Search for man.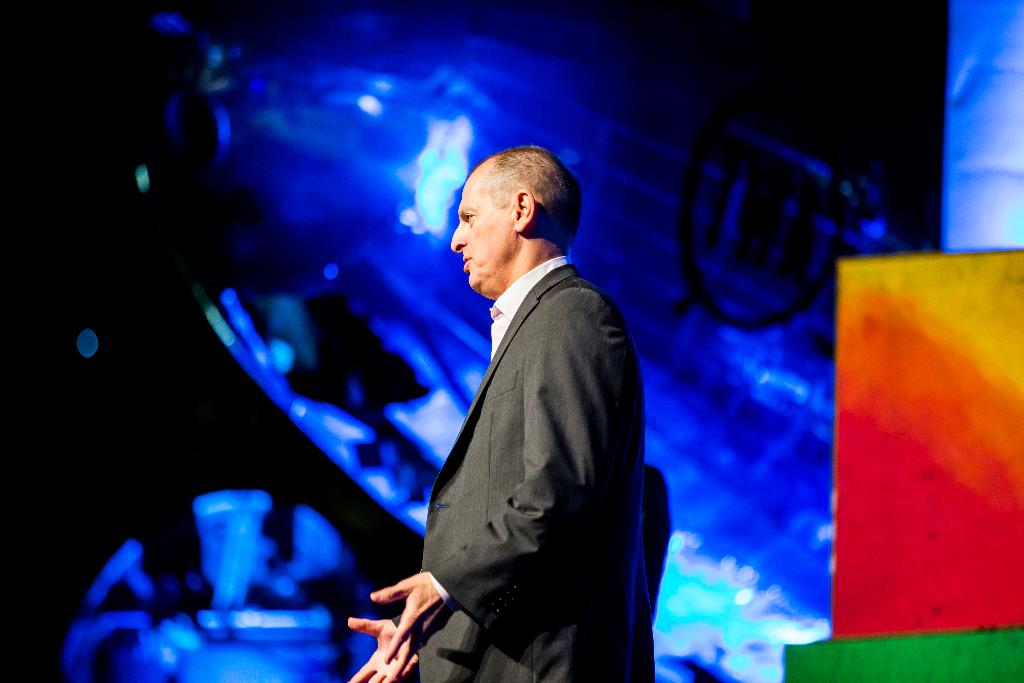
Found at bbox=[396, 137, 666, 682].
